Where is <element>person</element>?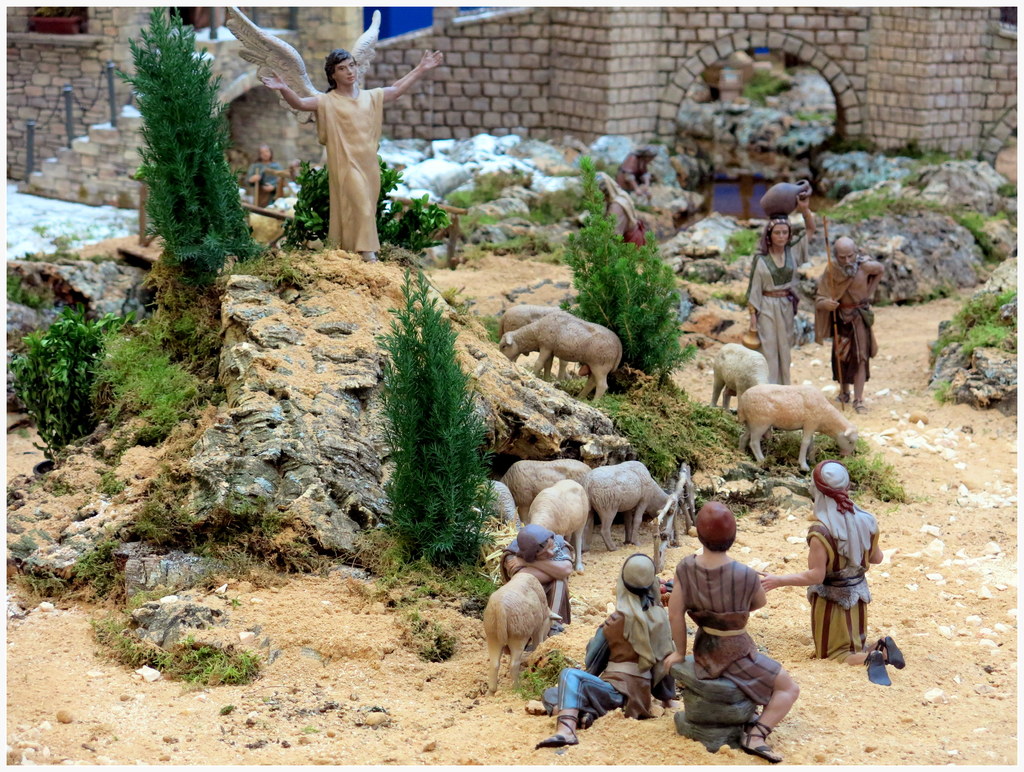
pyautogui.locateOnScreen(744, 196, 820, 383).
